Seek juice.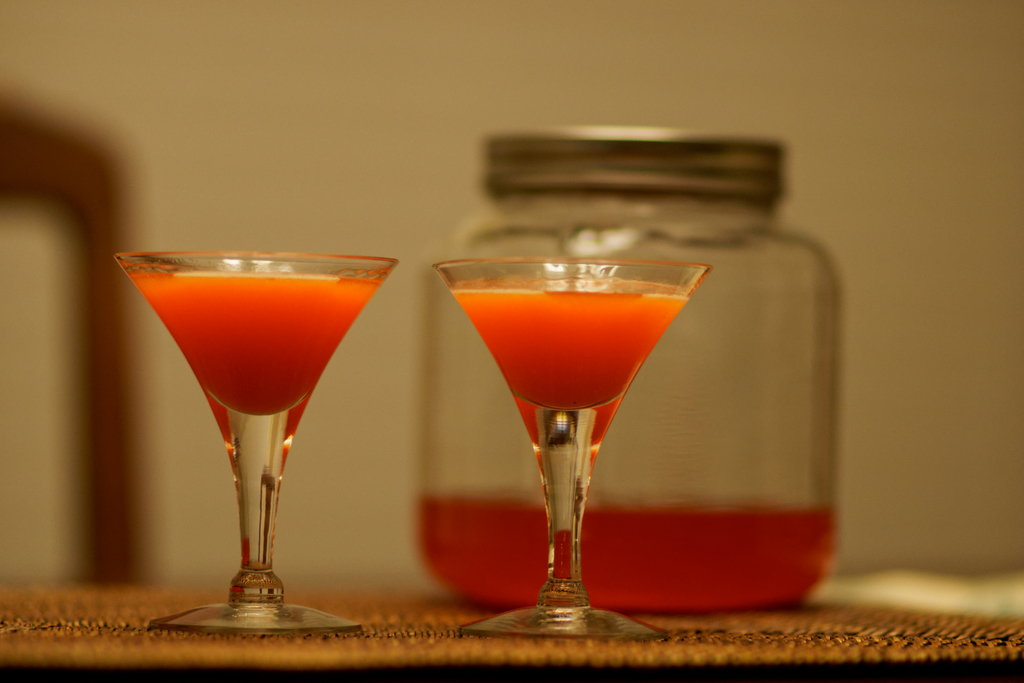
region(448, 278, 687, 411).
